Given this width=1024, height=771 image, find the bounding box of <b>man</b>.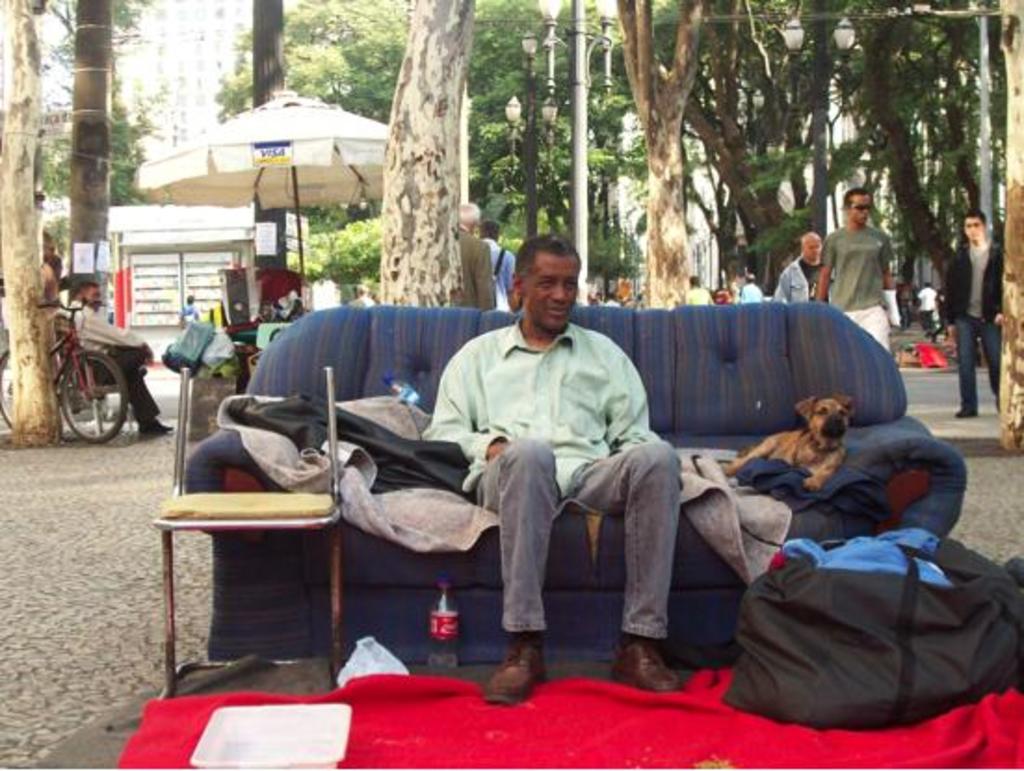
479/221/515/307.
